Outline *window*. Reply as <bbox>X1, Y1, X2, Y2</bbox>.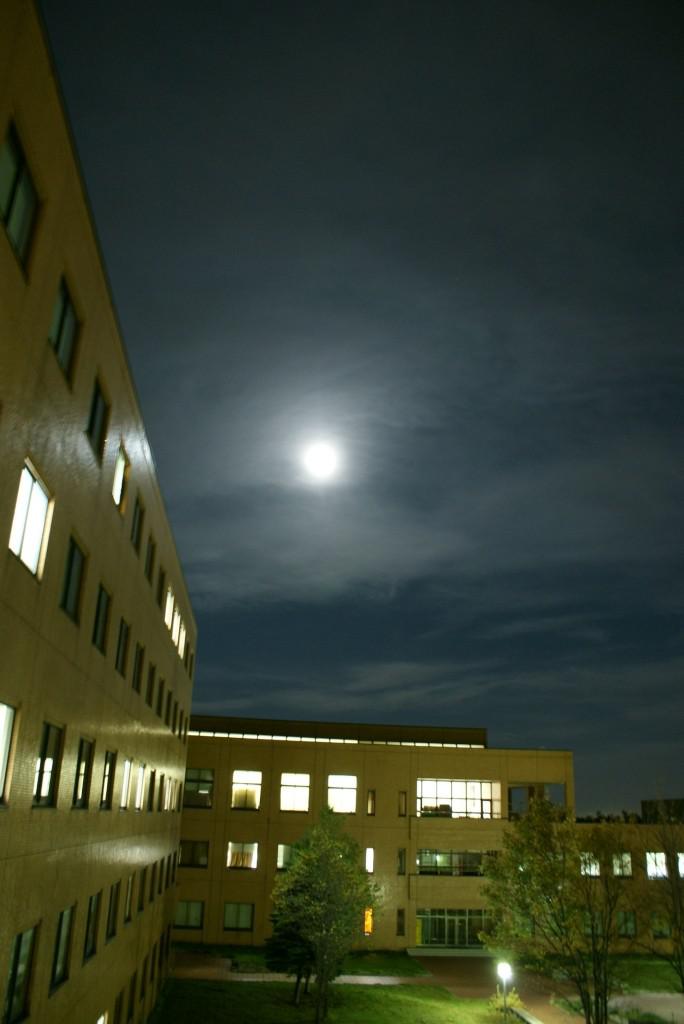
<bbox>364, 848, 380, 873</bbox>.
